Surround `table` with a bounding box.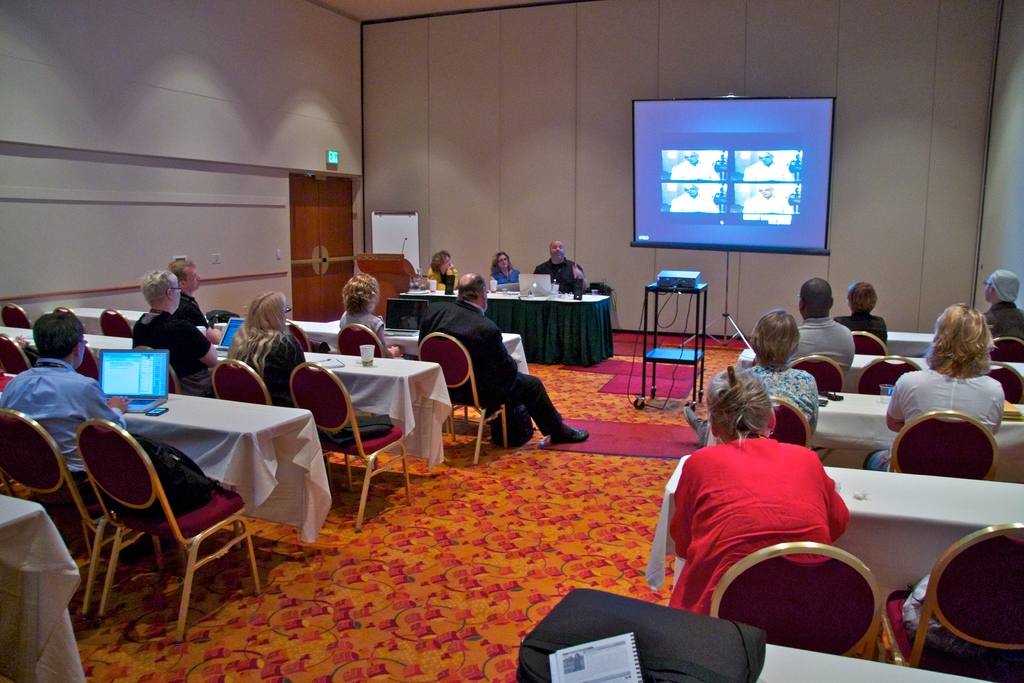
pyautogui.locateOnScreen(70, 299, 530, 365).
